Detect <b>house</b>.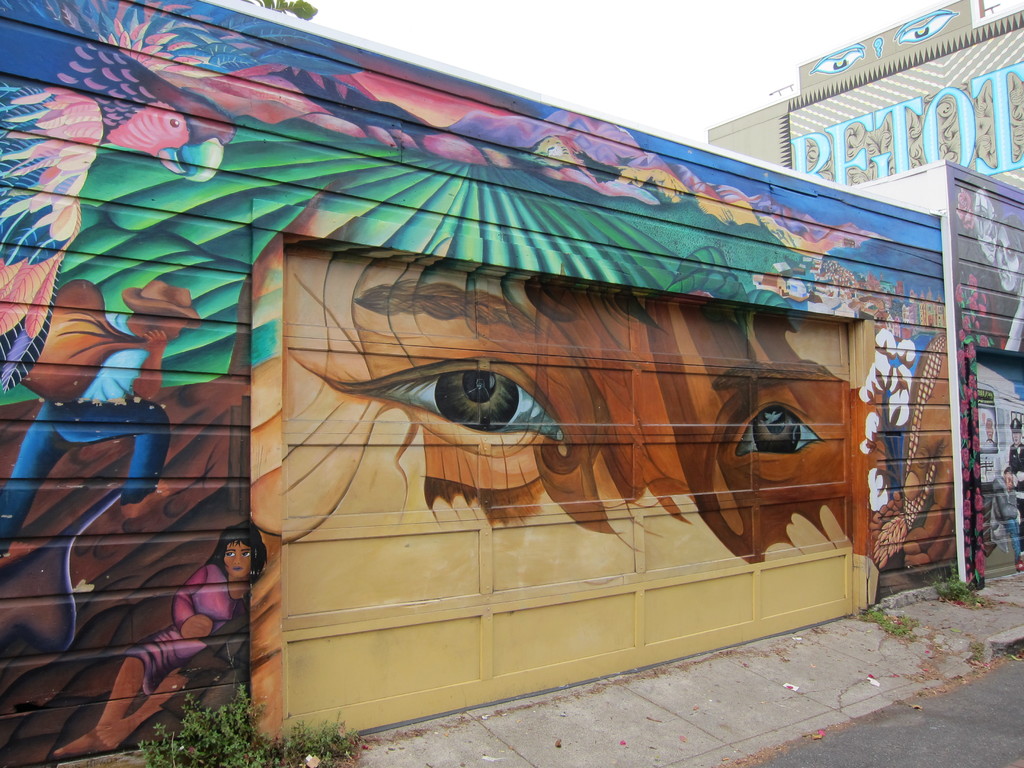
Detected at (left=719, top=23, right=1023, bottom=159).
